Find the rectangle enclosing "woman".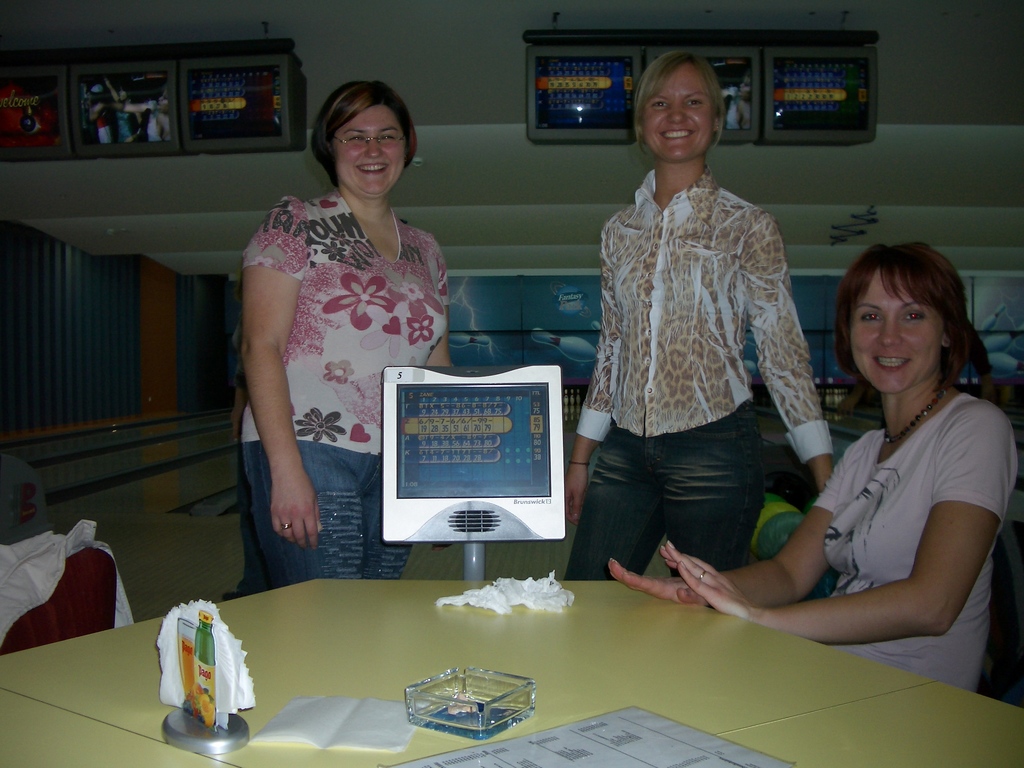
detection(563, 48, 843, 557).
